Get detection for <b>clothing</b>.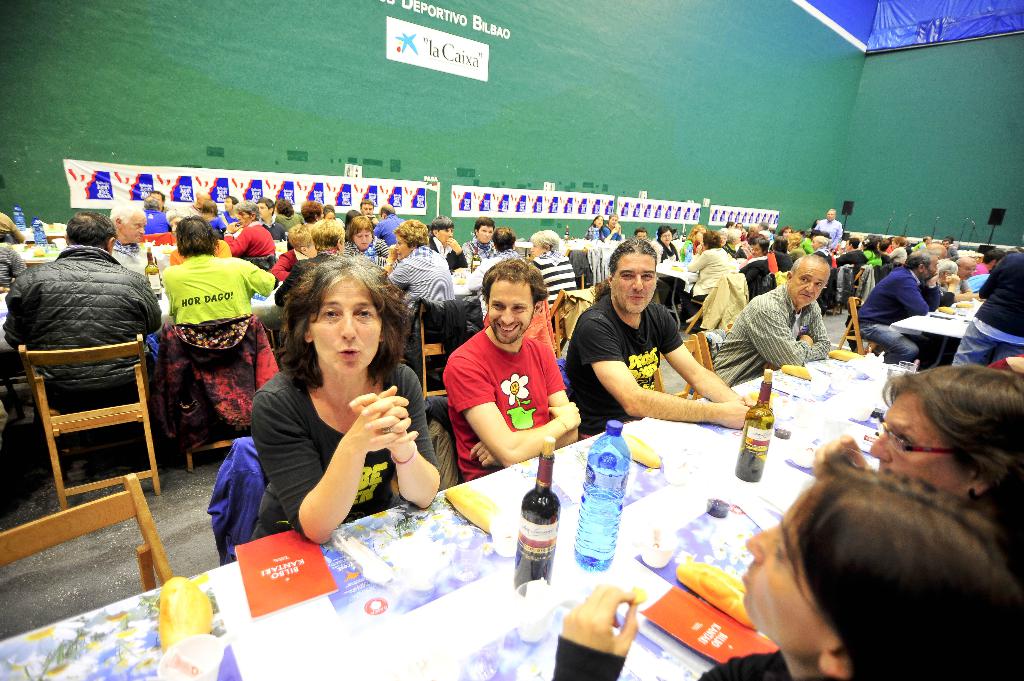
Detection: 243:352:433:547.
